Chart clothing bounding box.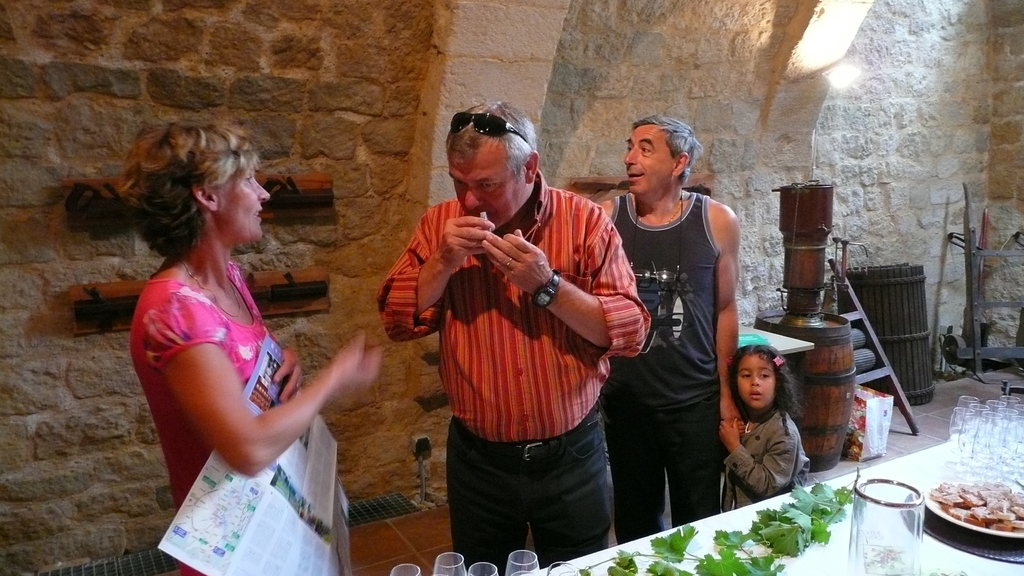
Charted: left=596, top=191, right=723, bottom=552.
